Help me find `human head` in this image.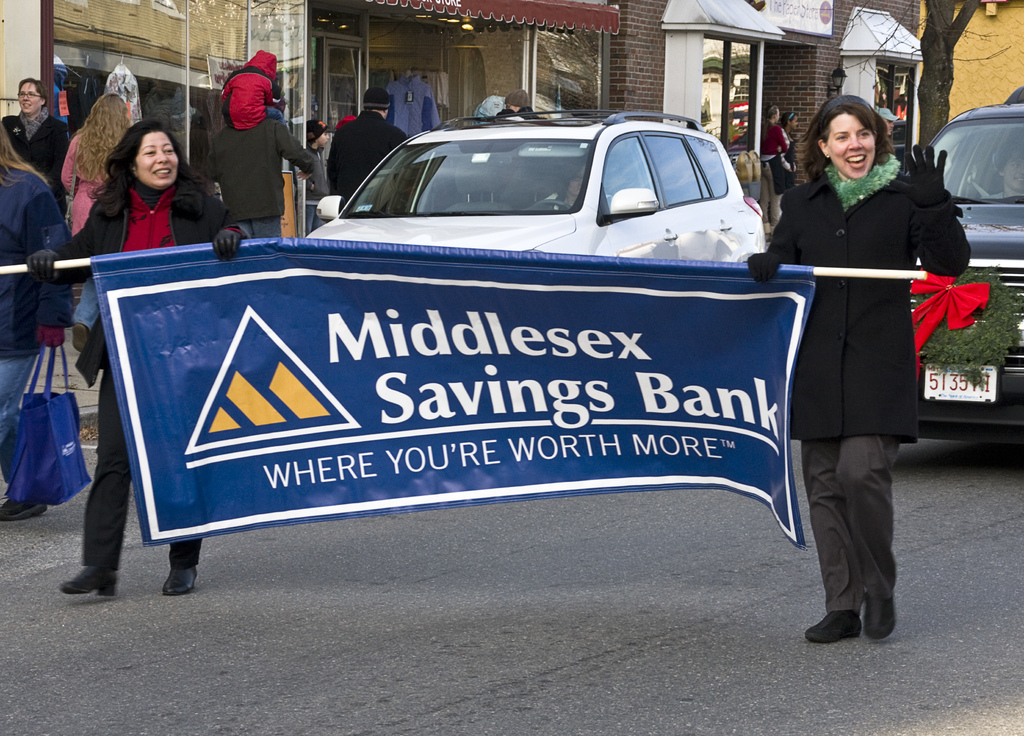
Found it: box=[557, 159, 585, 196].
